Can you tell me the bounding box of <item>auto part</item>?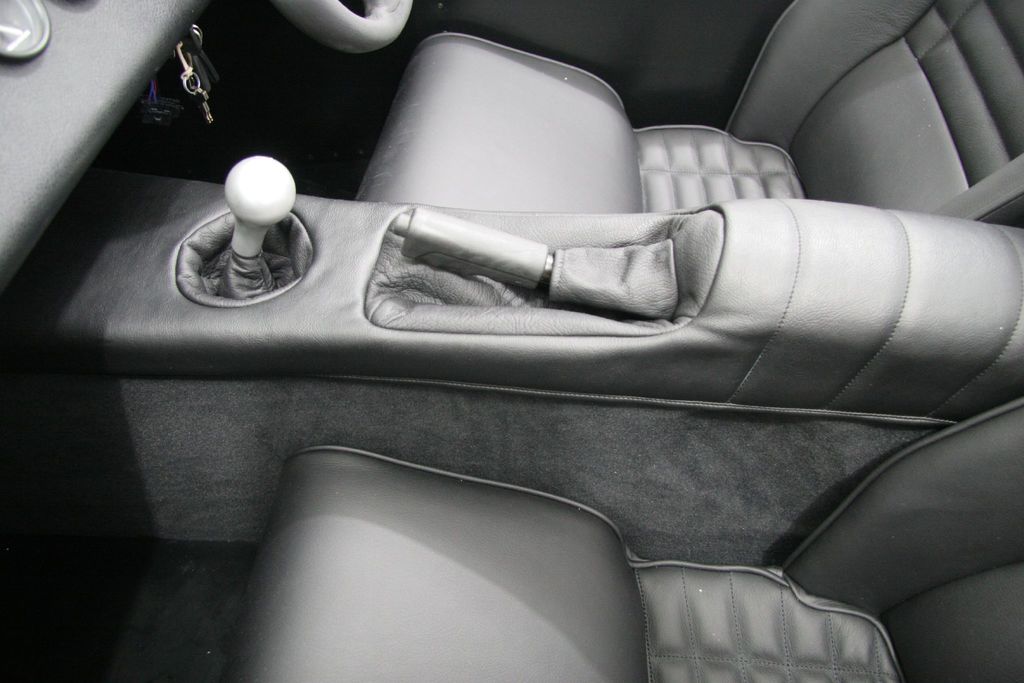
221:152:299:263.
